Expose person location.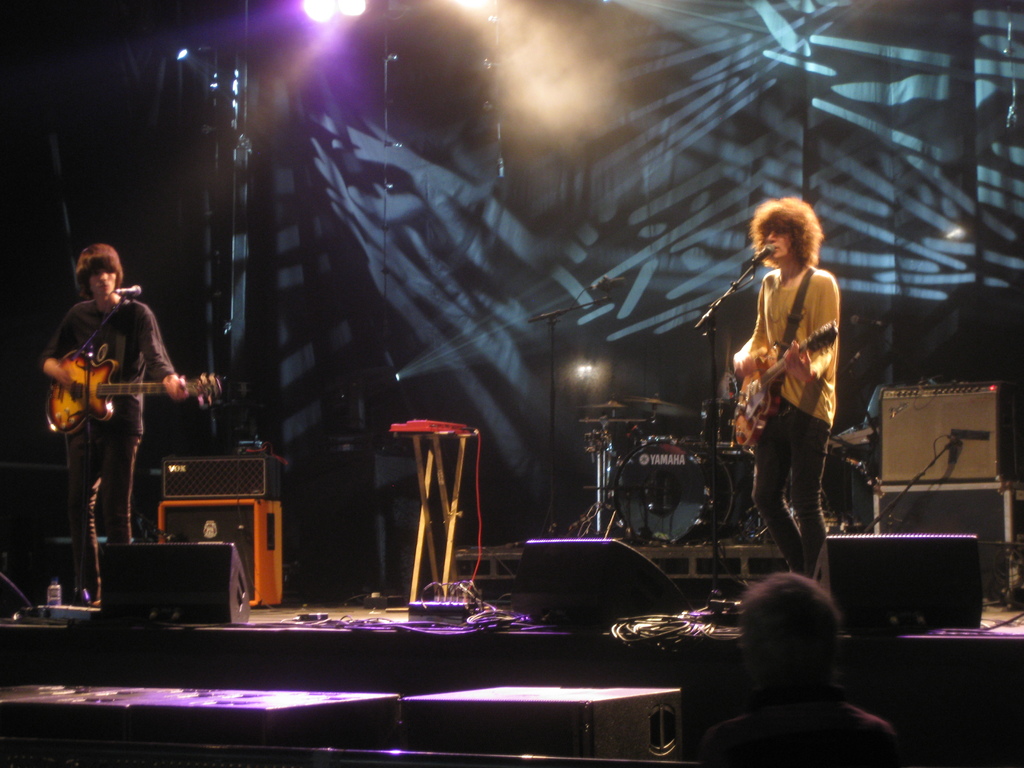
Exposed at [x1=704, y1=548, x2=915, y2=767].
